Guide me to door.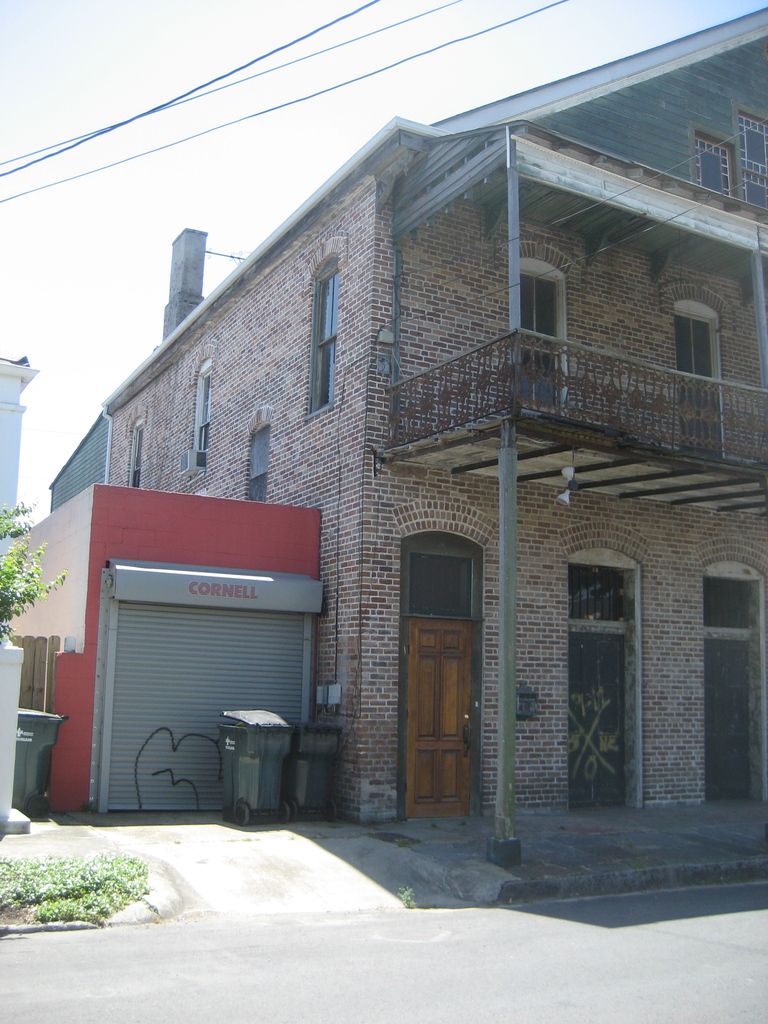
Guidance: bbox=[393, 592, 485, 820].
